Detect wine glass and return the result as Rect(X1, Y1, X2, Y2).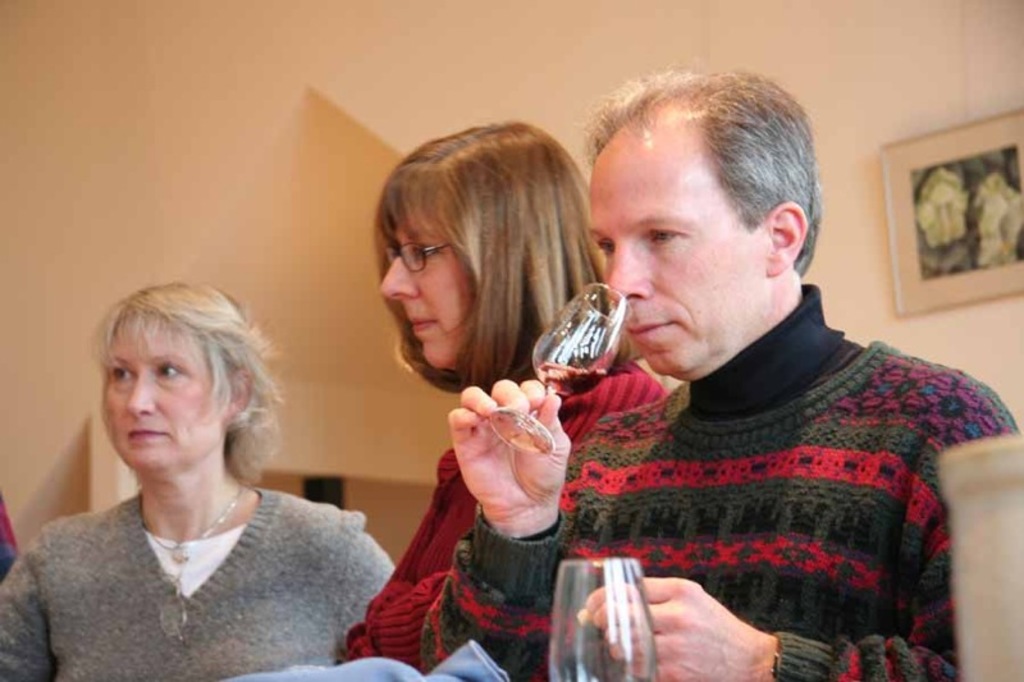
Rect(488, 282, 636, 458).
